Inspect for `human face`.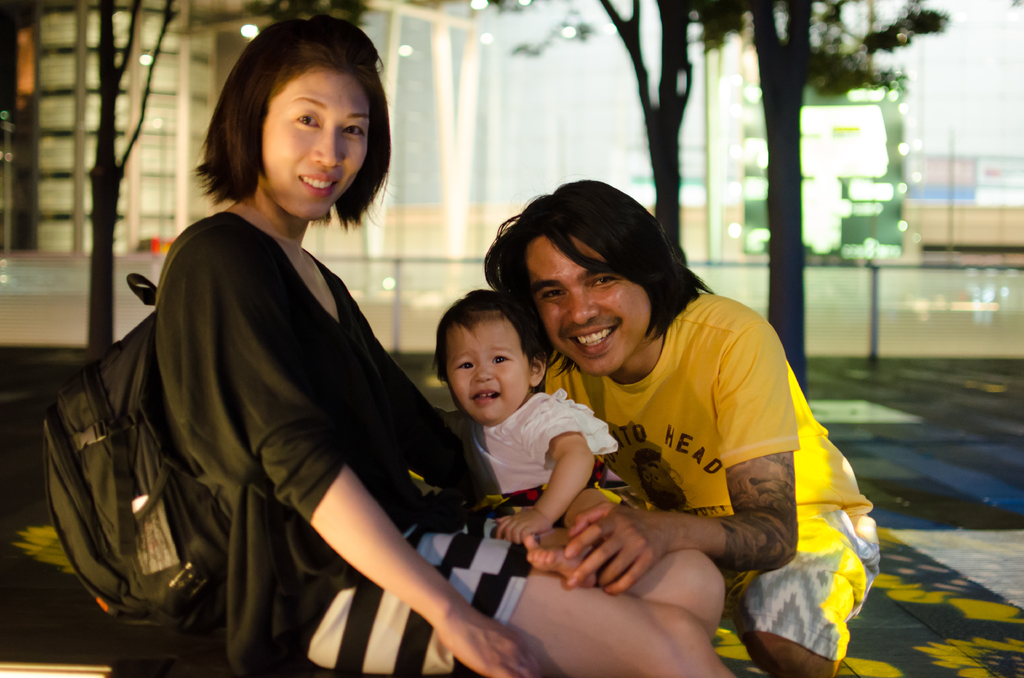
Inspection: 525, 236, 652, 376.
